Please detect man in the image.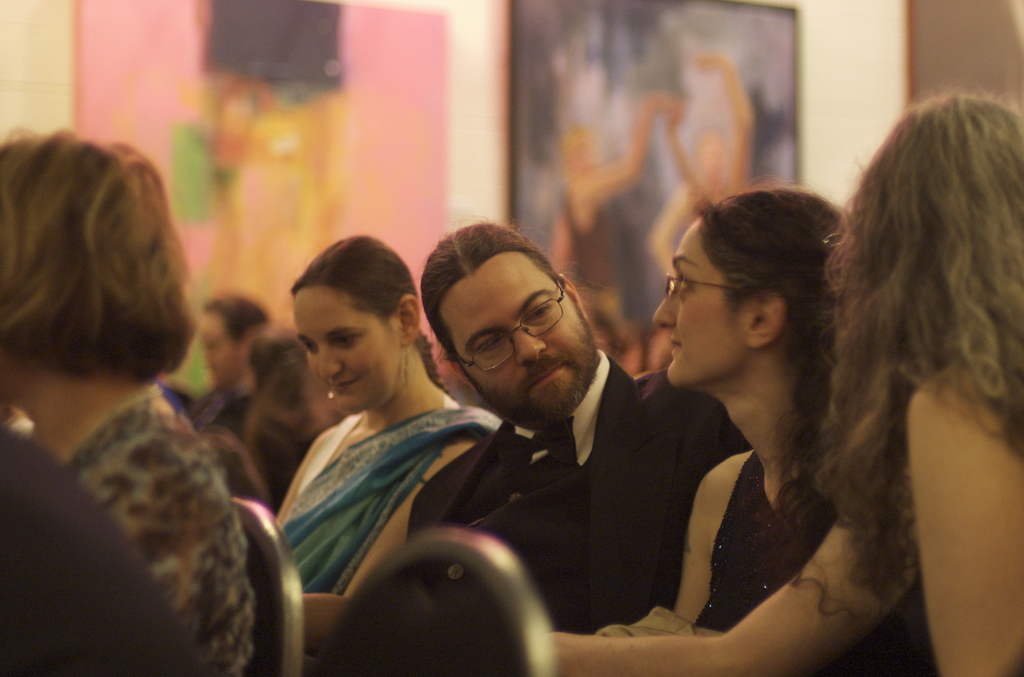
[x1=406, y1=218, x2=754, y2=633].
